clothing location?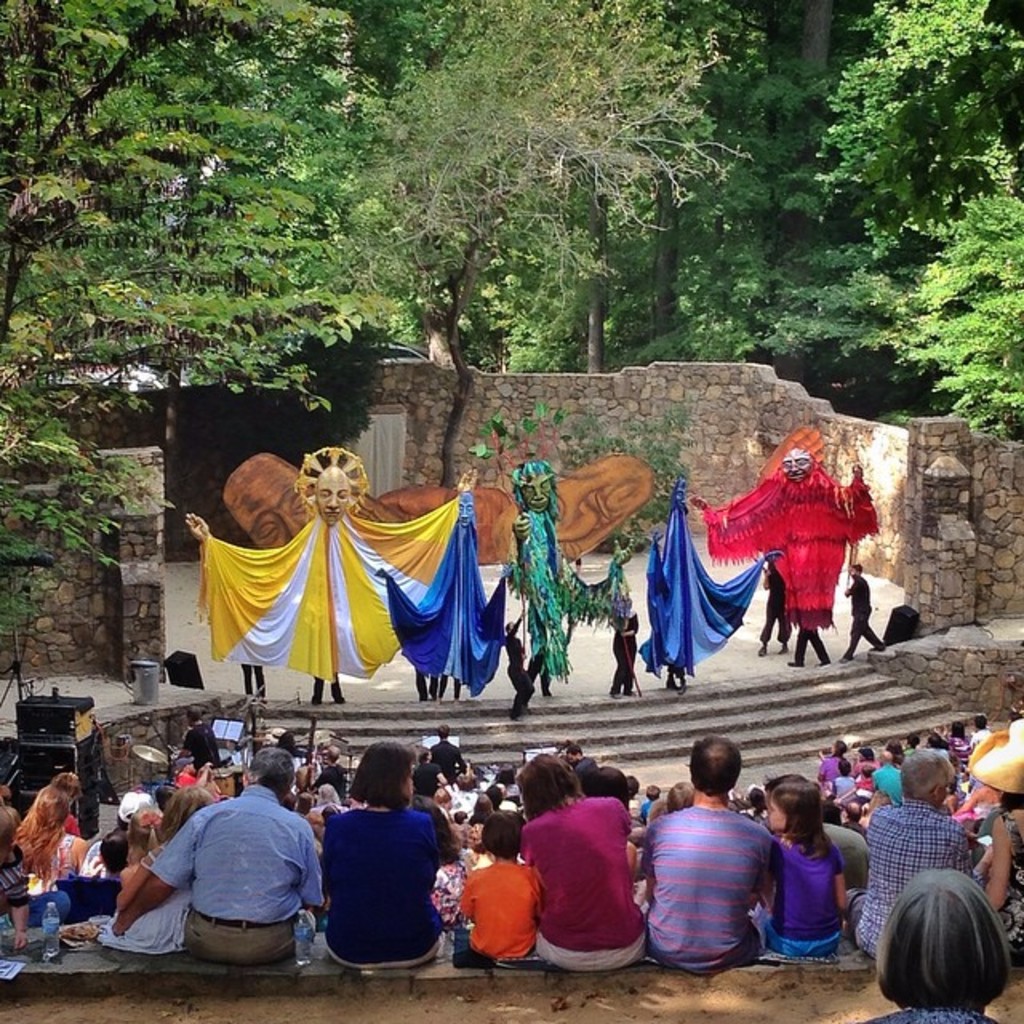
rect(758, 562, 790, 642)
